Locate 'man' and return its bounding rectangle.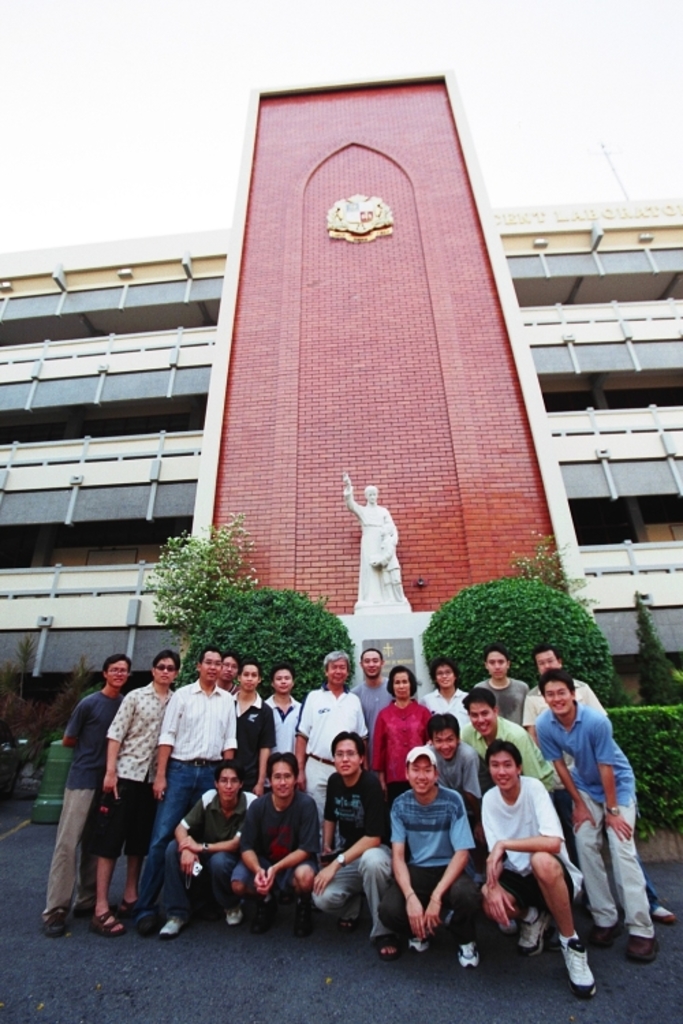
crop(292, 647, 369, 863).
